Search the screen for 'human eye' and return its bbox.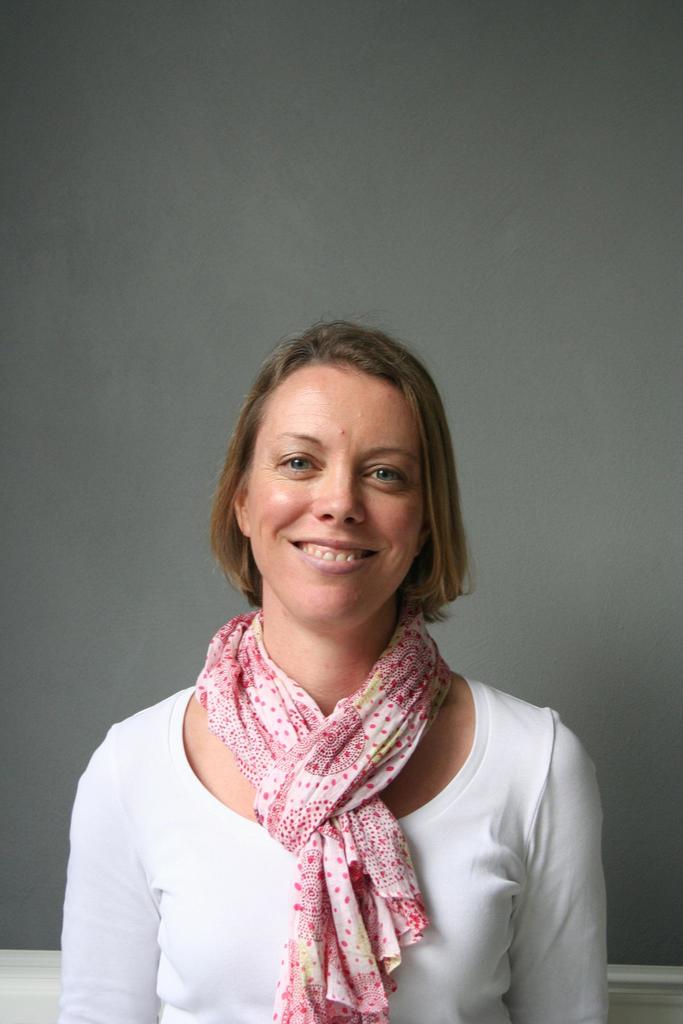
Found: (left=364, top=457, right=416, bottom=490).
